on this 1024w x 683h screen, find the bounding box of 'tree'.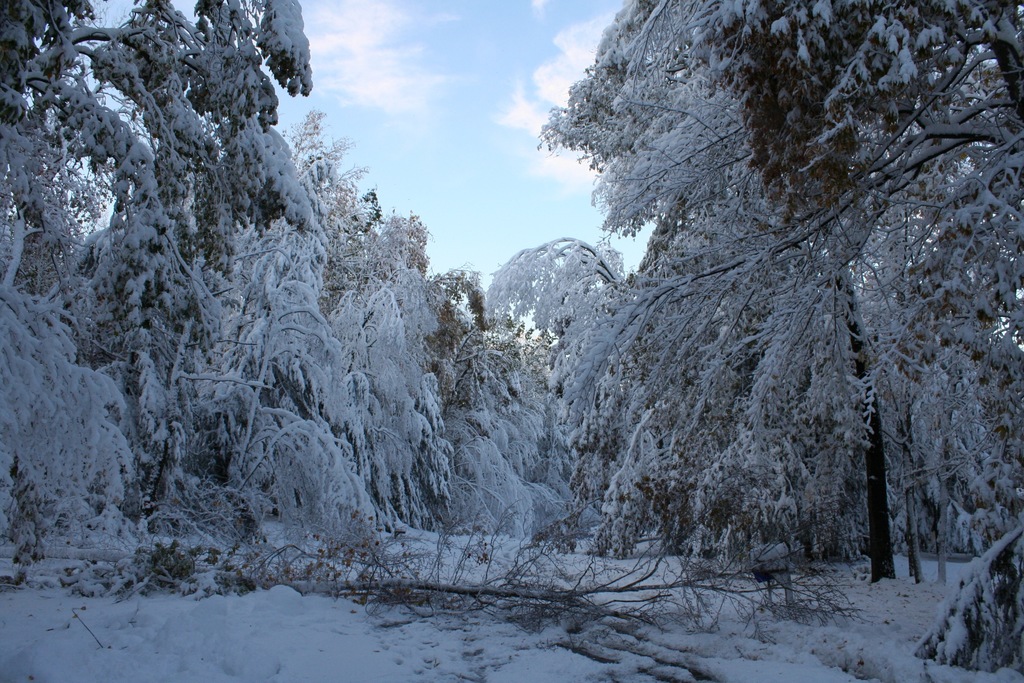
Bounding box: [475,10,995,597].
